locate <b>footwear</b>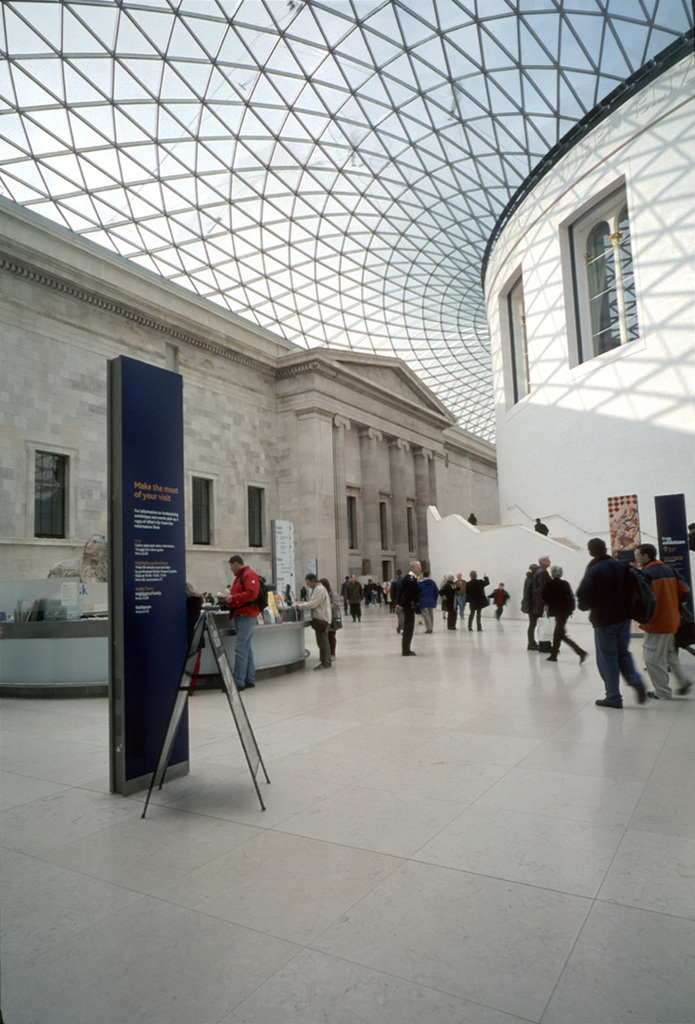
select_region(680, 681, 694, 695)
